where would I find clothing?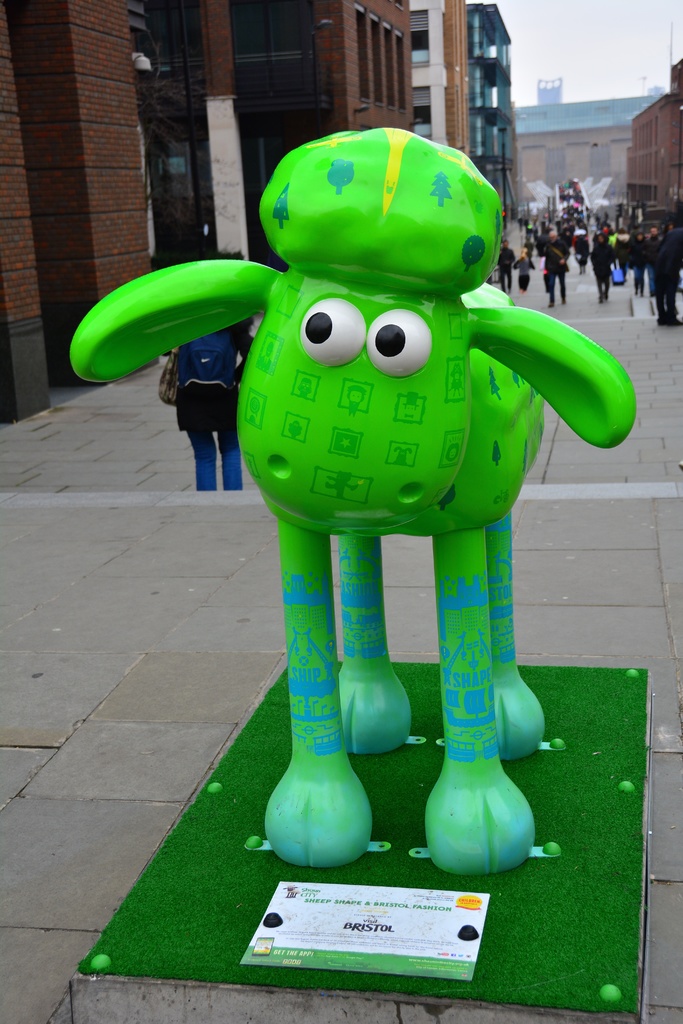
At box(649, 230, 682, 316).
